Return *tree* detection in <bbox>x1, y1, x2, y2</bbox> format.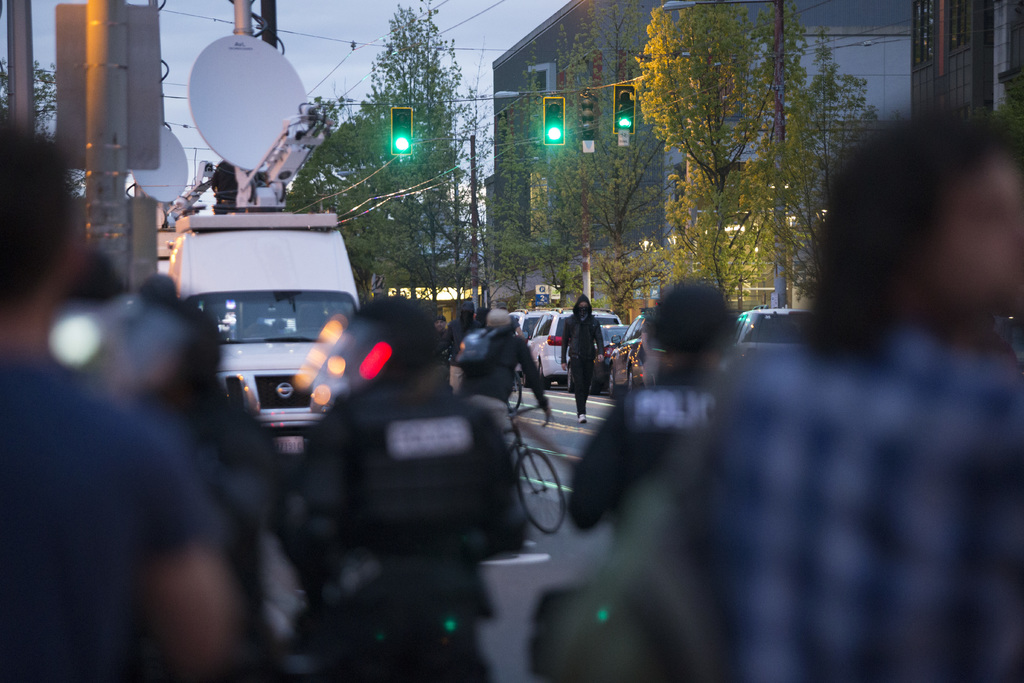
<bbox>656, 145, 796, 320</bbox>.
